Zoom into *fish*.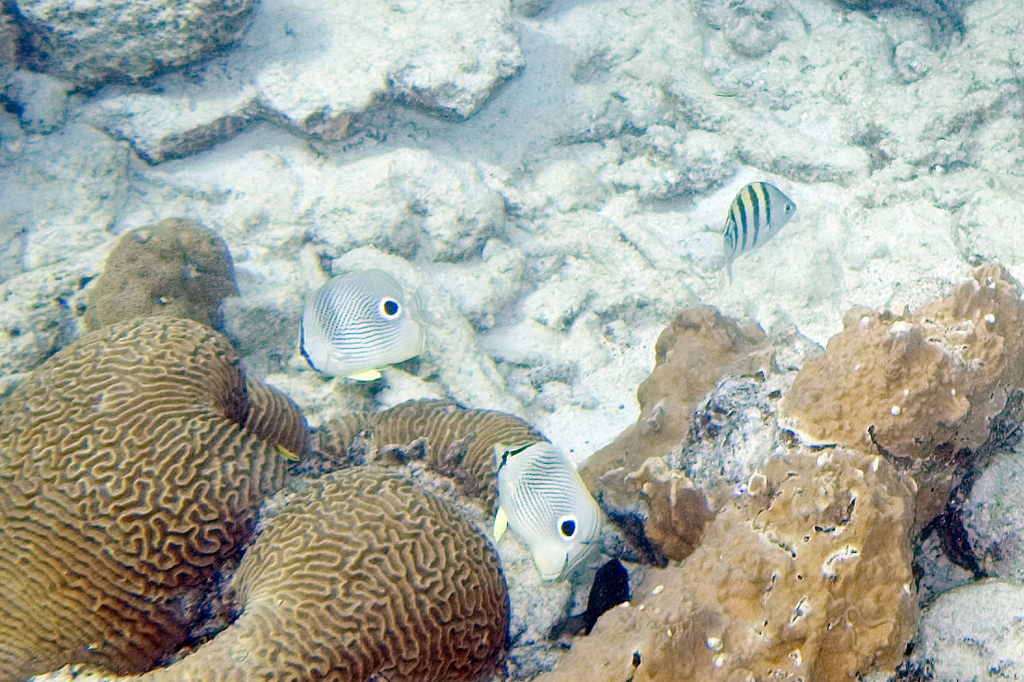
Zoom target: (x1=492, y1=432, x2=609, y2=589).
